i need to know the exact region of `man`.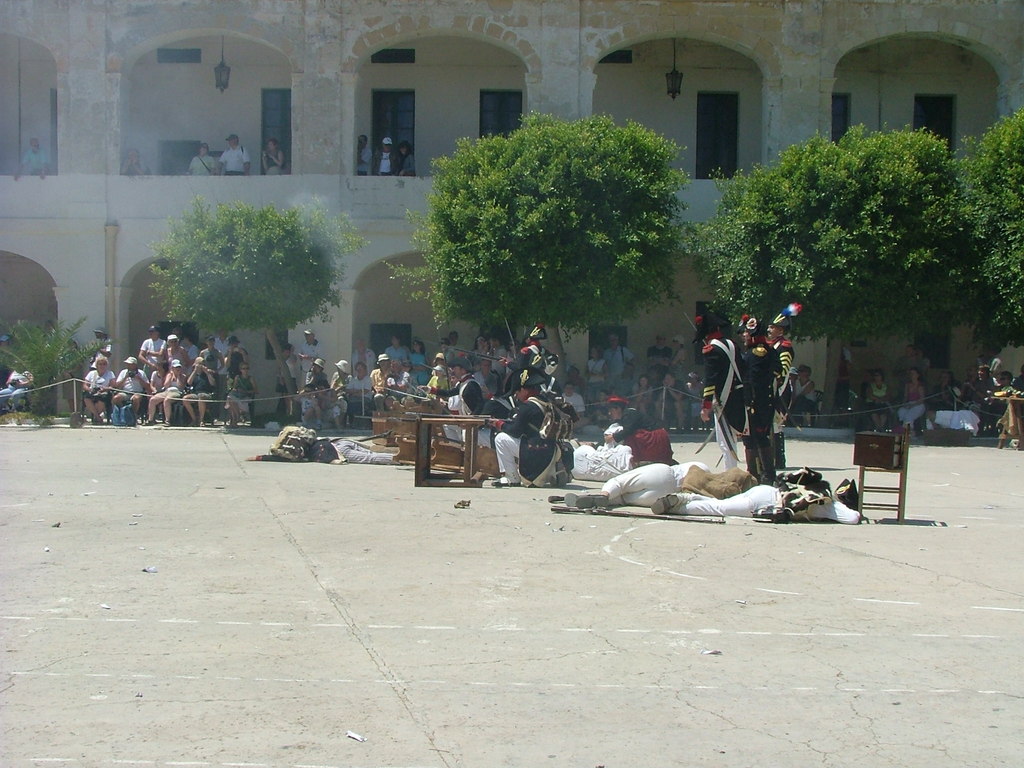
Region: [left=502, top=321, right=561, bottom=371].
